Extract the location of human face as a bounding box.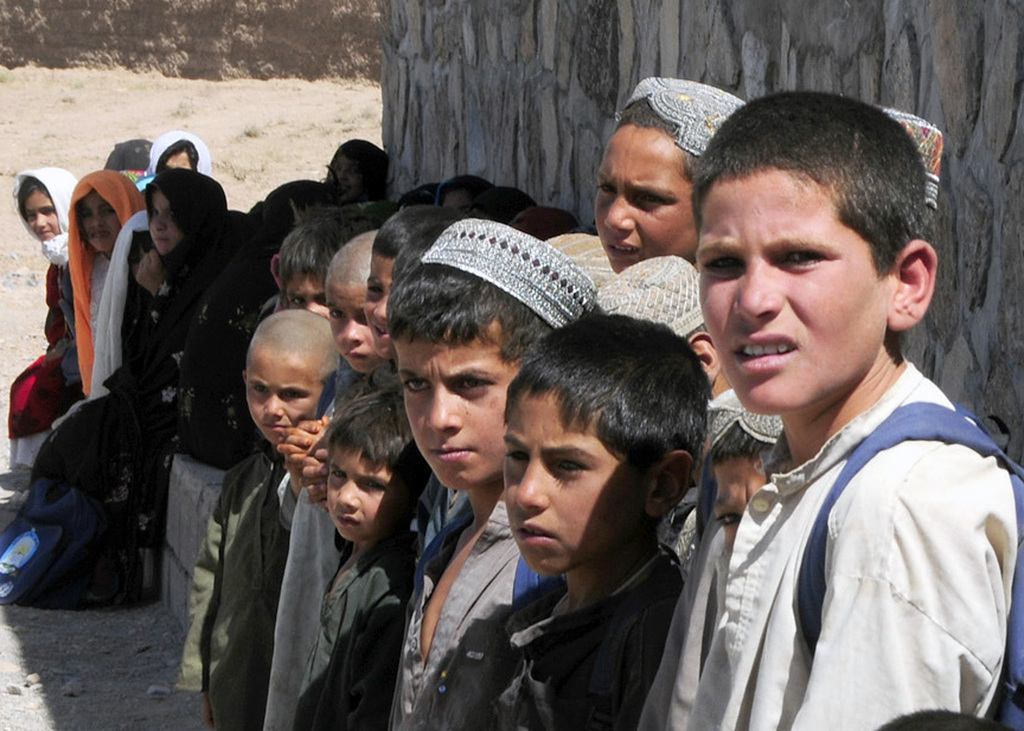
22 187 61 242.
